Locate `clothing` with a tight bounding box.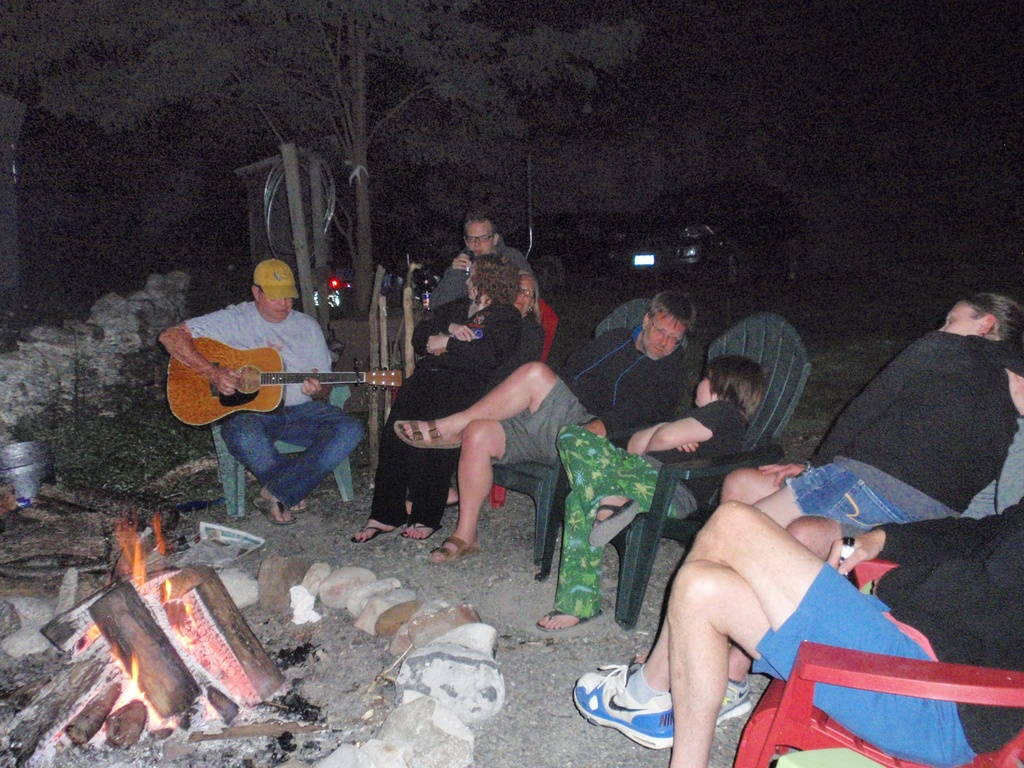
413/305/547/408.
